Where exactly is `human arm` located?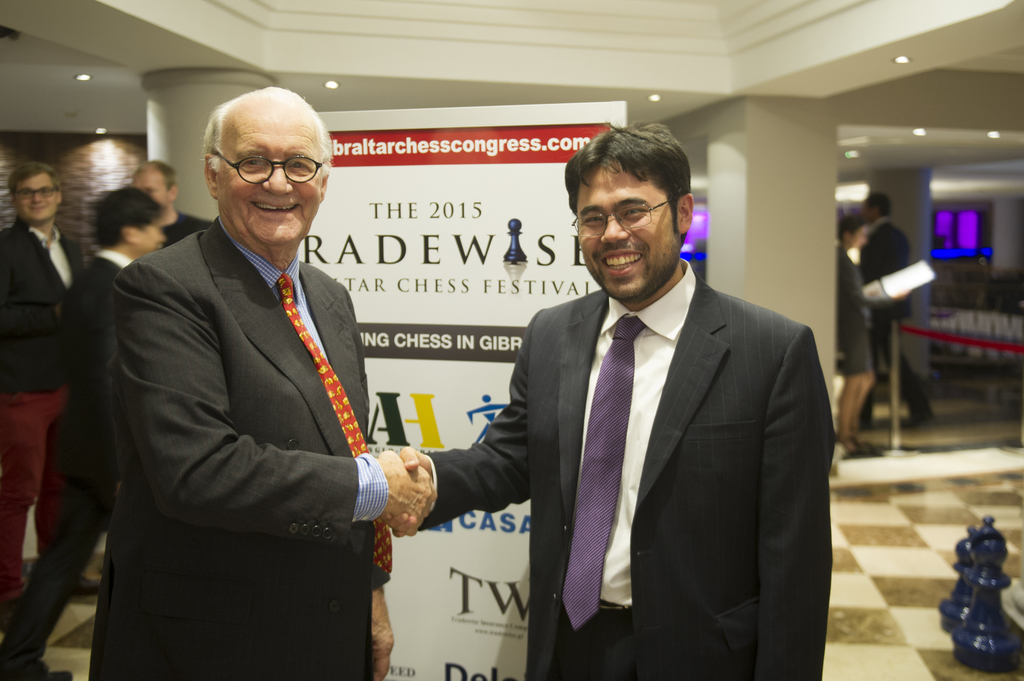
Its bounding box is [344,283,403,680].
